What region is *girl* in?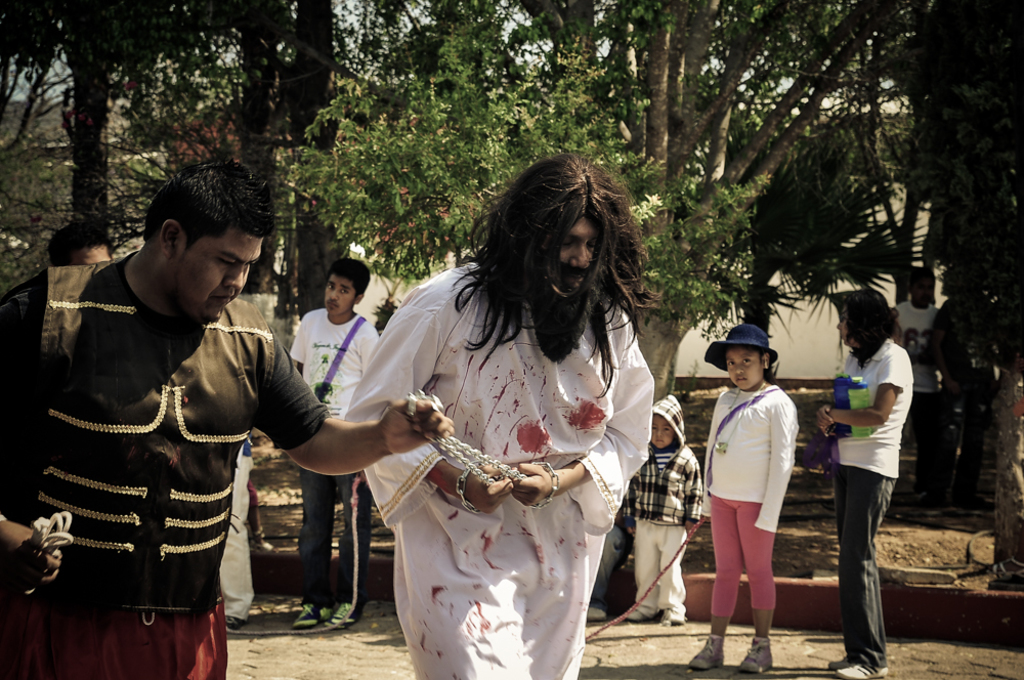
[x1=687, y1=327, x2=806, y2=678].
